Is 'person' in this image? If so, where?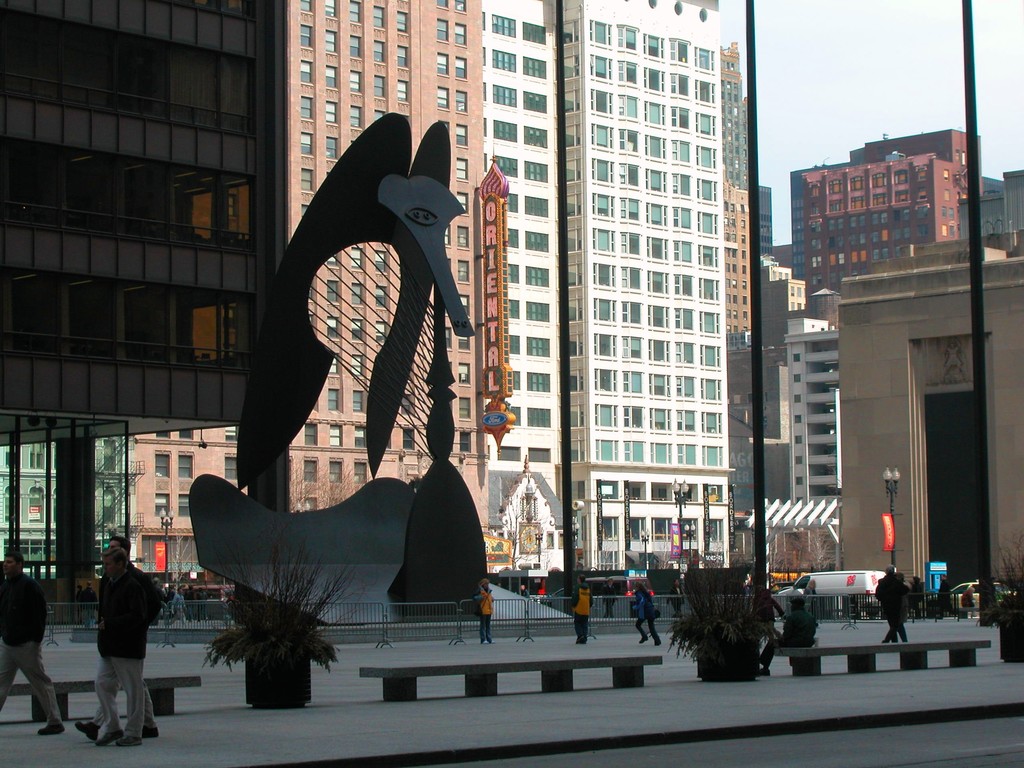
Yes, at x1=598, y1=576, x2=619, y2=618.
